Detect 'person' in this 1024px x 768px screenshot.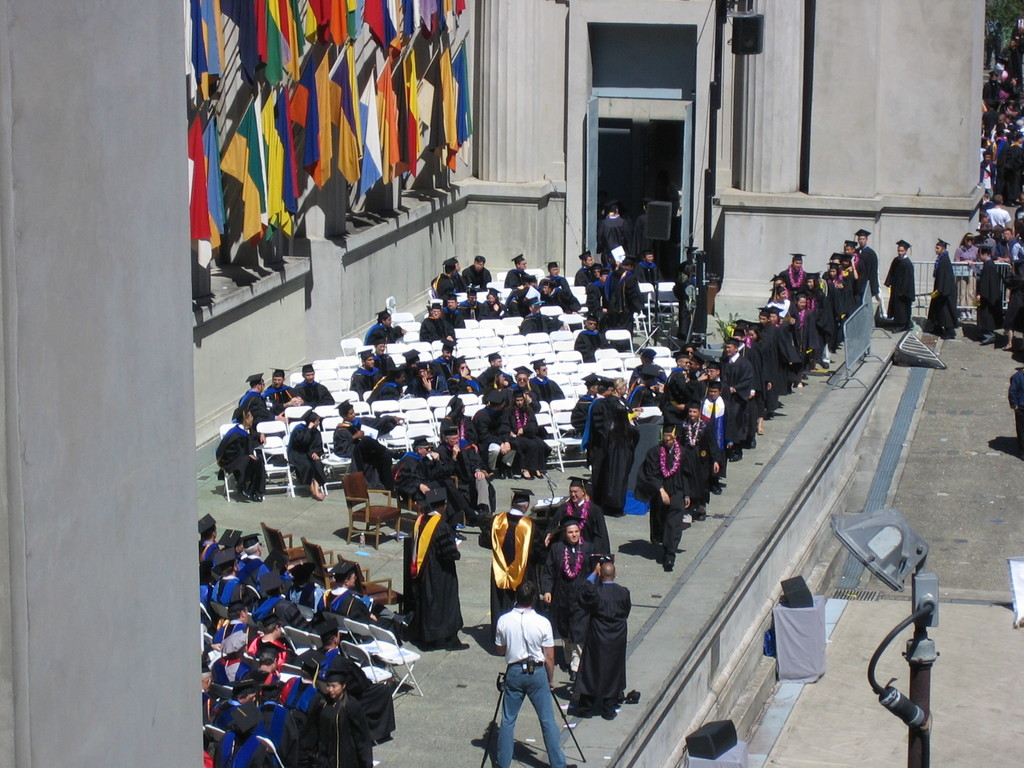
Detection: left=479, top=285, right=509, bottom=321.
